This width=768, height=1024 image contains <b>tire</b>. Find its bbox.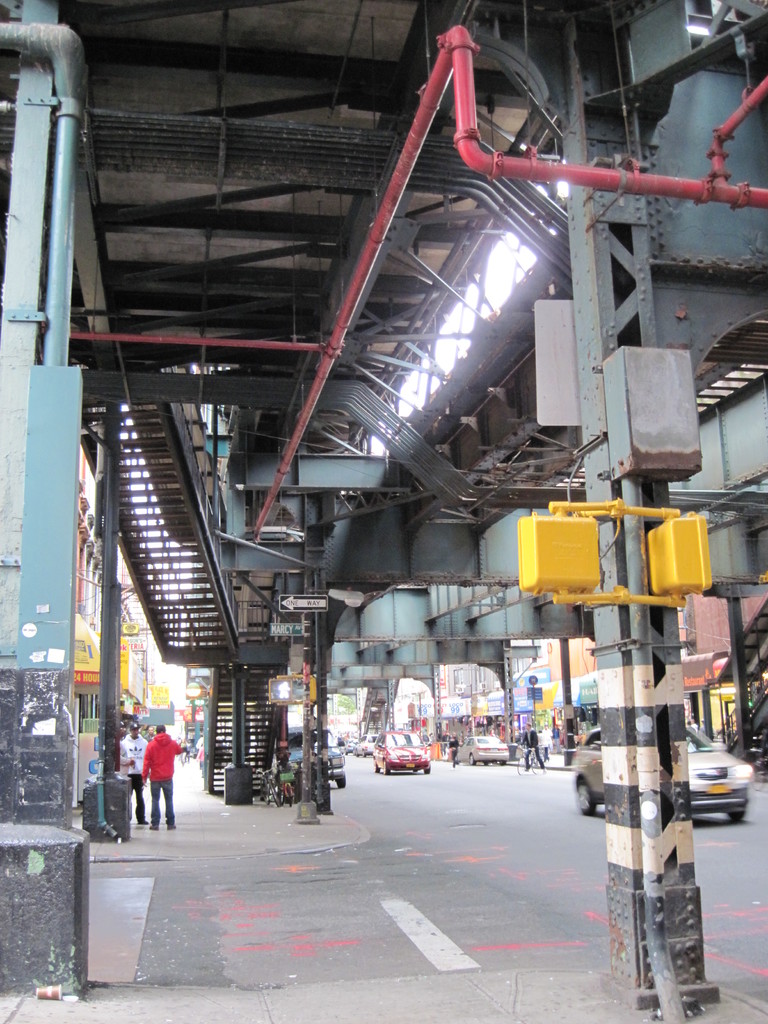
[255, 777, 271, 806].
